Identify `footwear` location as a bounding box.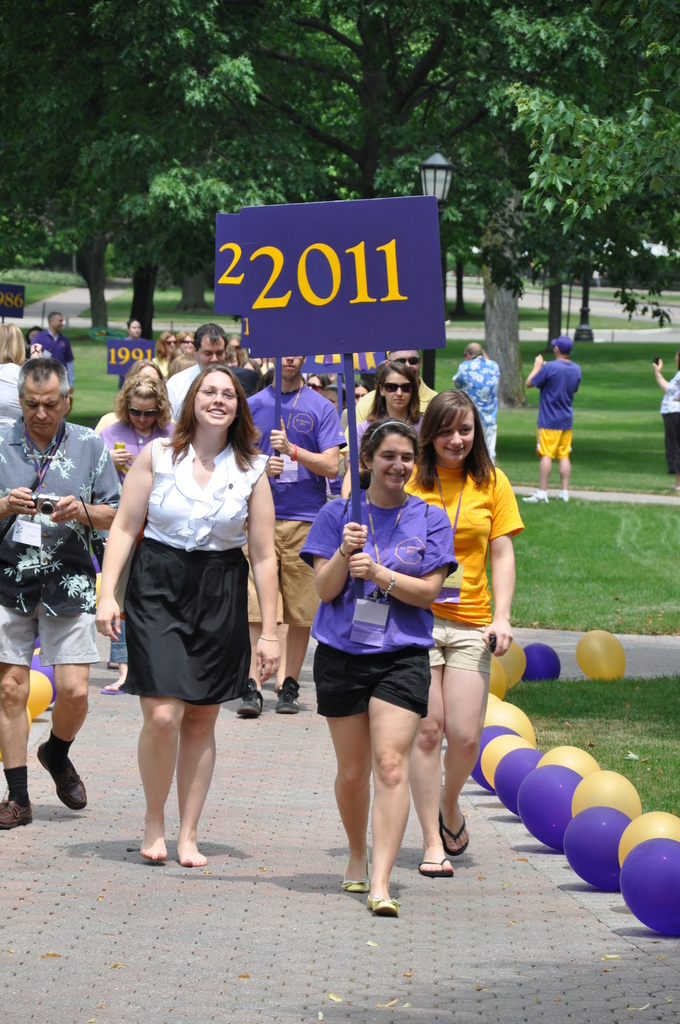
(553,484,576,501).
